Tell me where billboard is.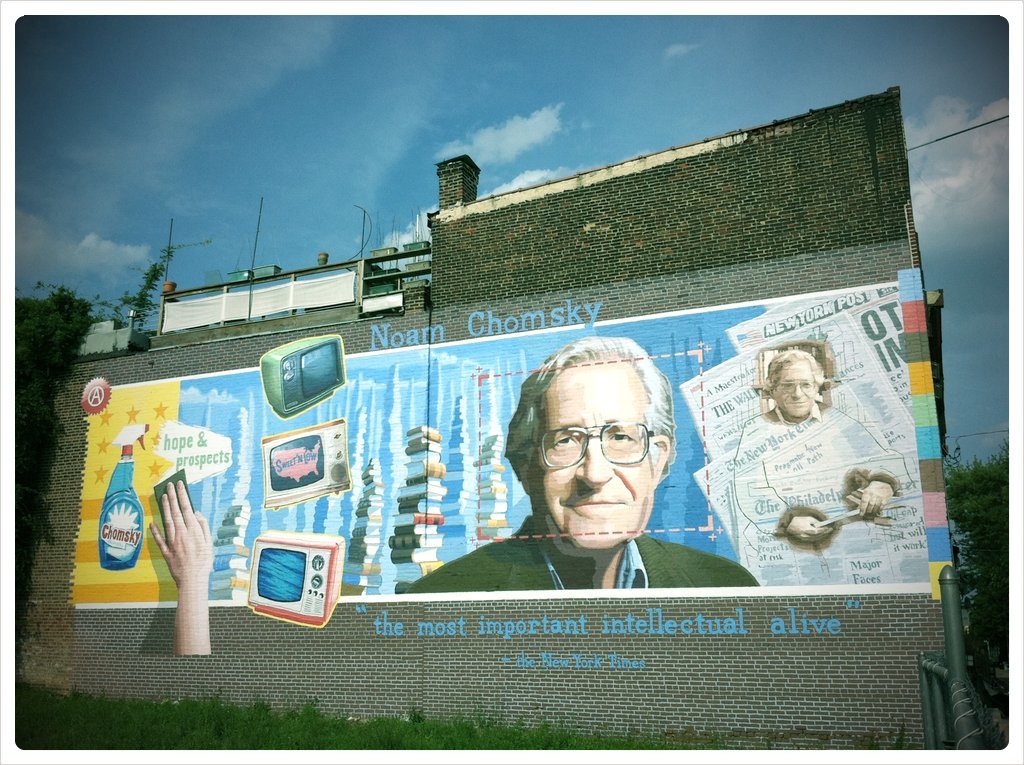
billboard is at {"left": 65, "top": 295, "right": 942, "bottom": 599}.
